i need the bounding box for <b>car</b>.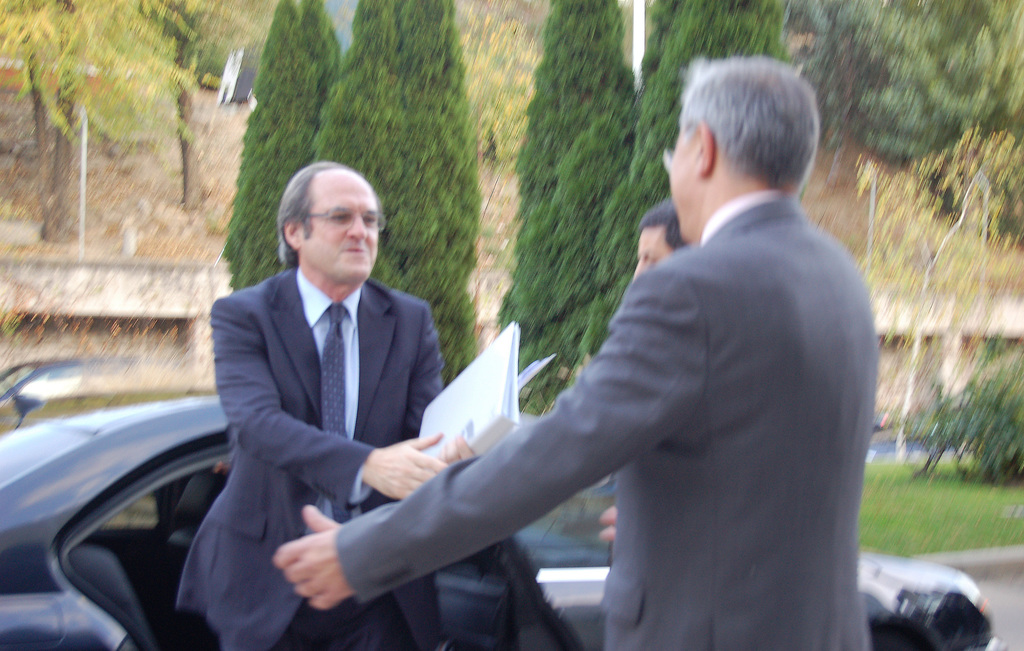
Here it is: 0 397 1002 650.
